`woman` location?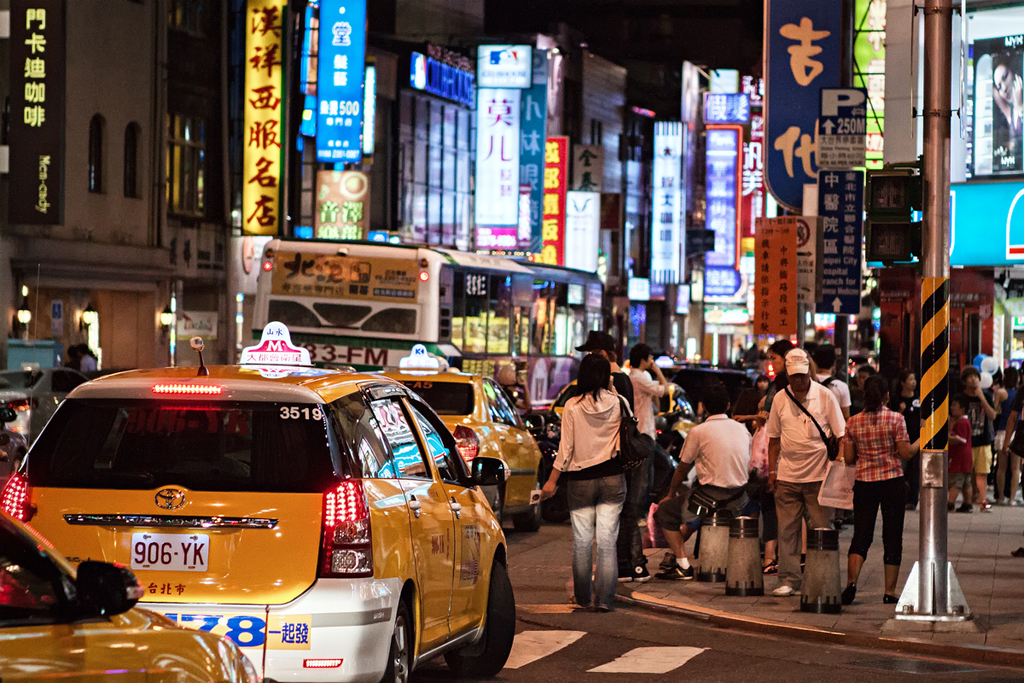
{"left": 992, "top": 53, "right": 1023, "bottom": 158}
